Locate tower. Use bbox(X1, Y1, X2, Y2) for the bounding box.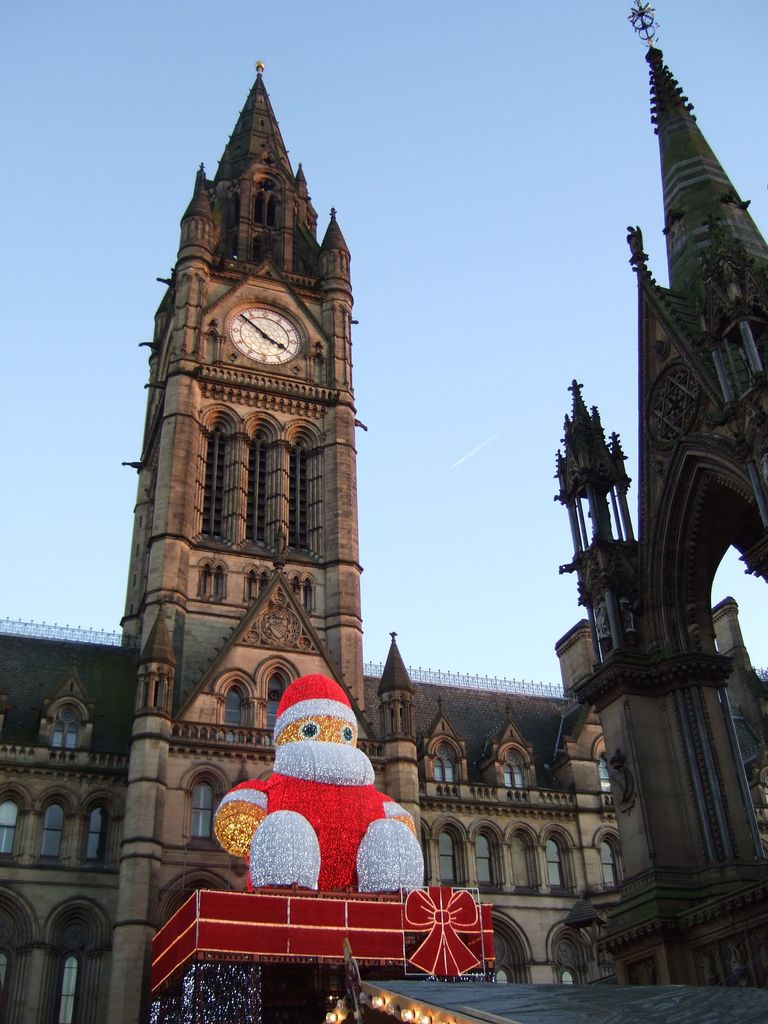
bbox(548, 0, 767, 991).
